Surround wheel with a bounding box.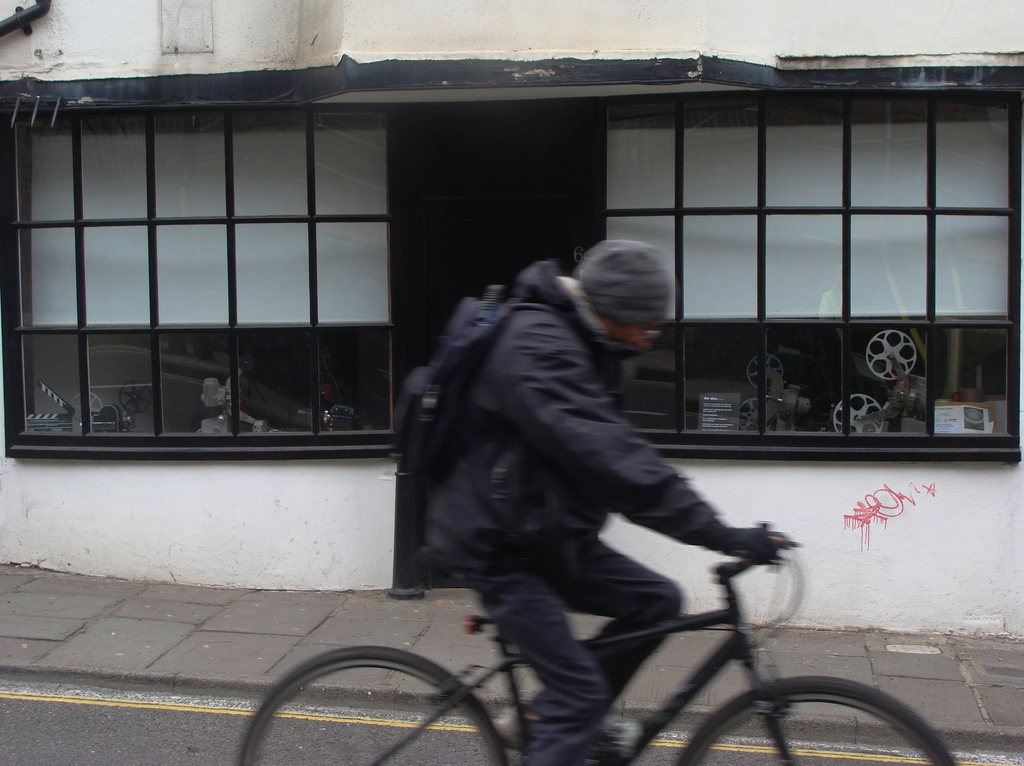
bbox(236, 641, 509, 765).
